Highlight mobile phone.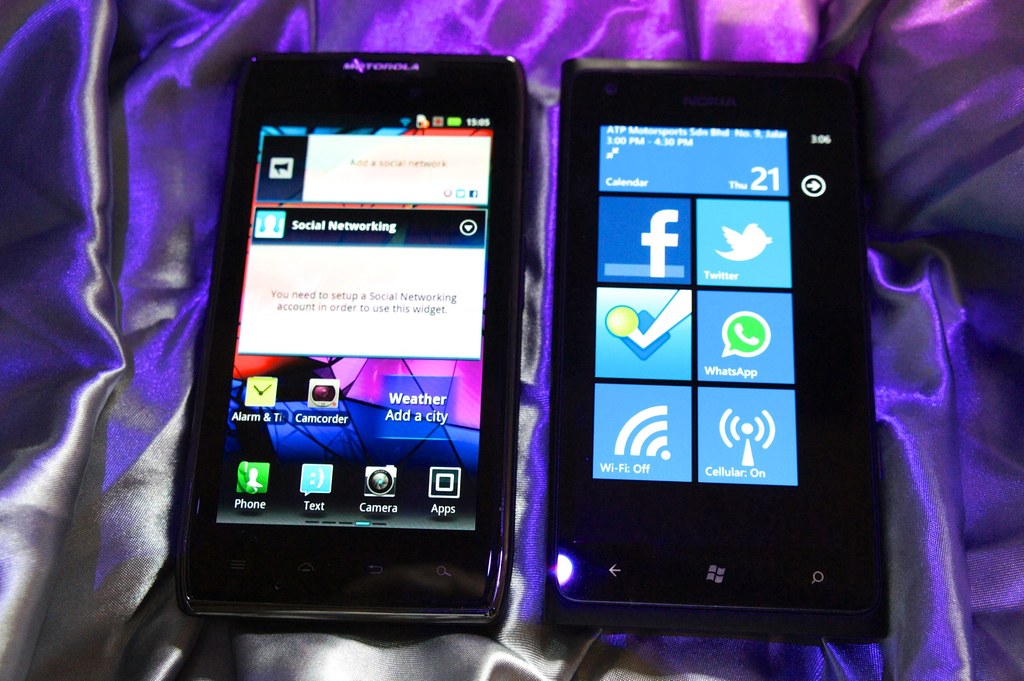
Highlighted region: left=540, top=52, right=888, bottom=648.
